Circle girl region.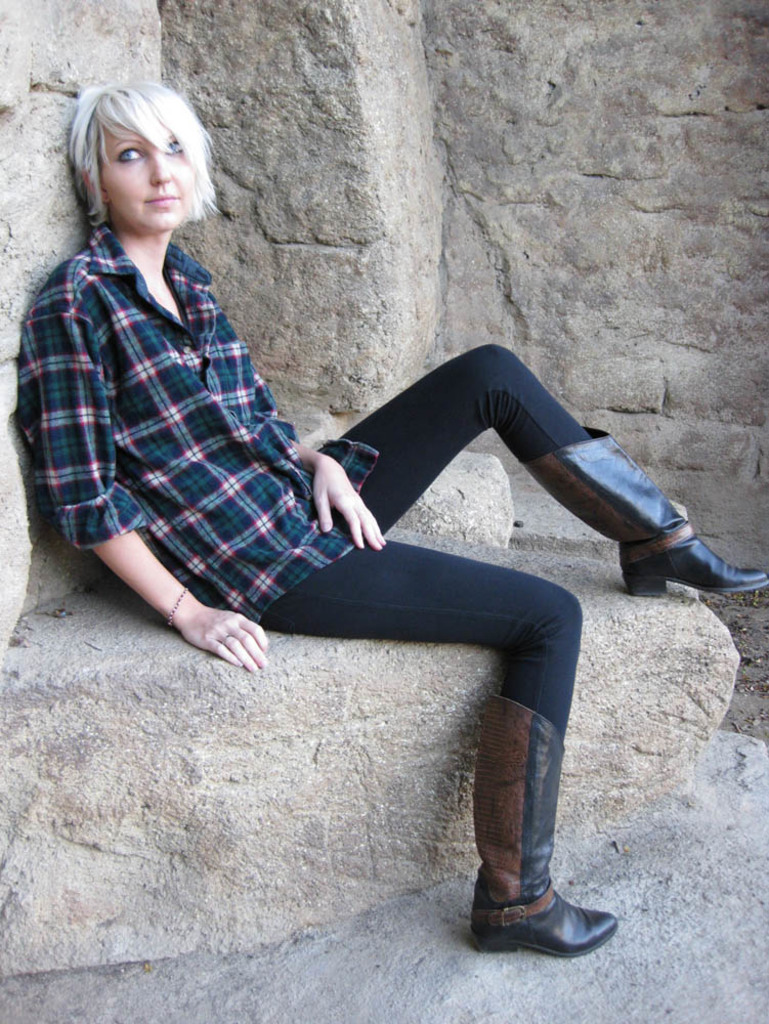
Region: 18,87,768,961.
